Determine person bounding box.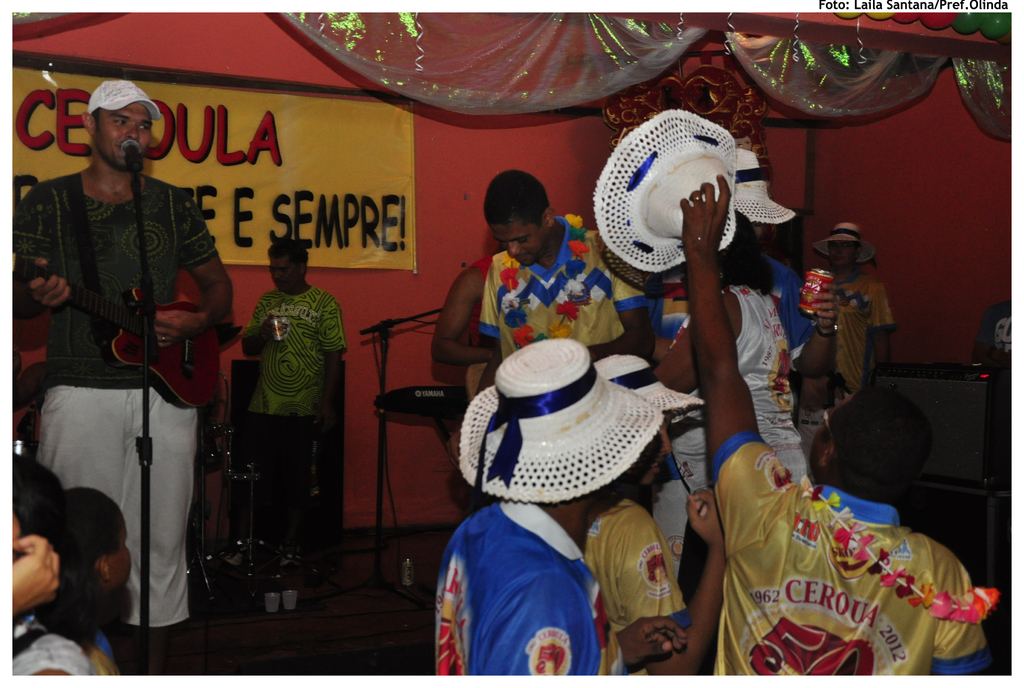
Determined: [679,172,1004,677].
